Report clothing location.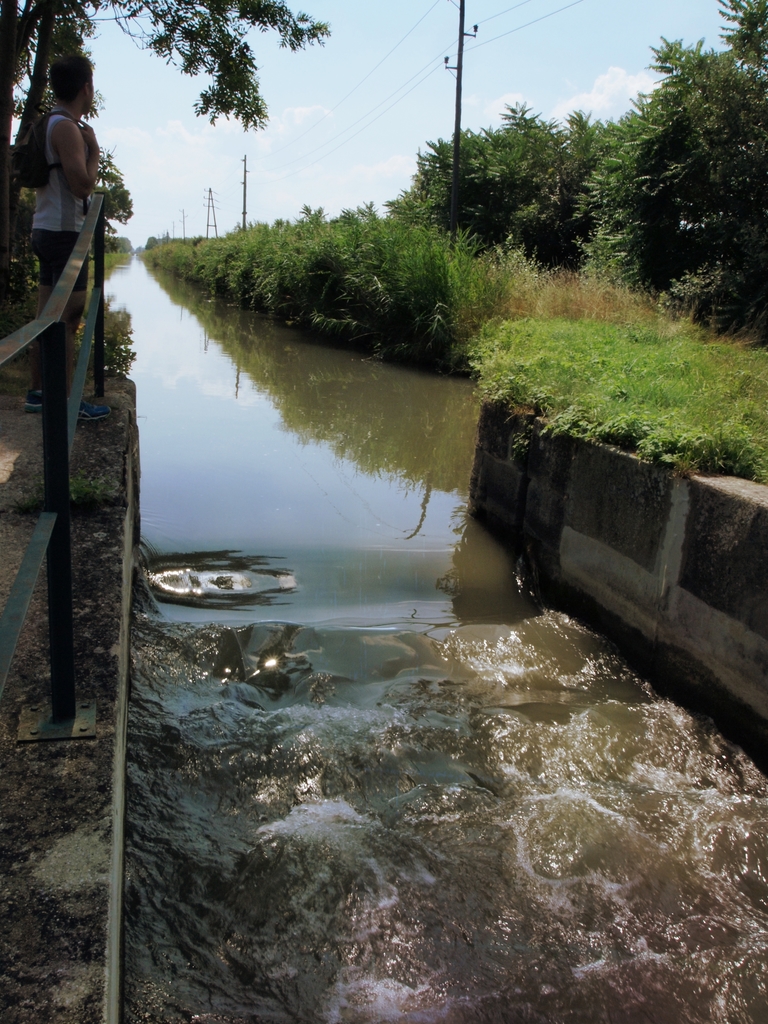
Report: {"x1": 28, "y1": 108, "x2": 89, "y2": 384}.
